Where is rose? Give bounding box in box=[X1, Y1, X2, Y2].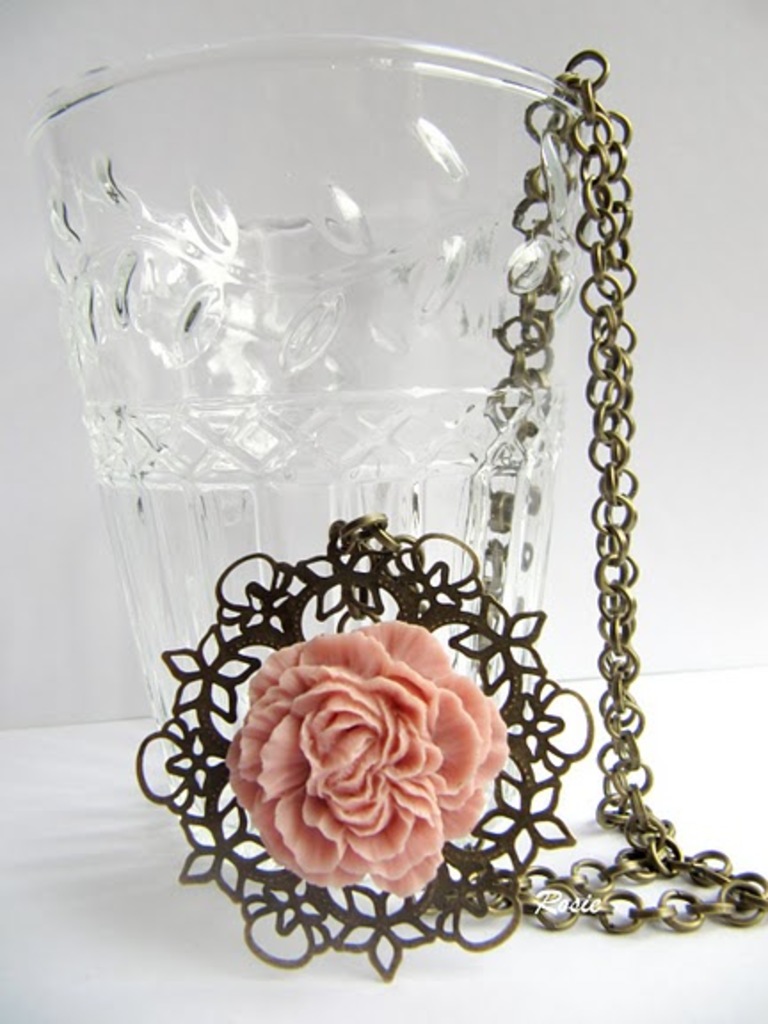
box=[224, 620, 505, 898].
